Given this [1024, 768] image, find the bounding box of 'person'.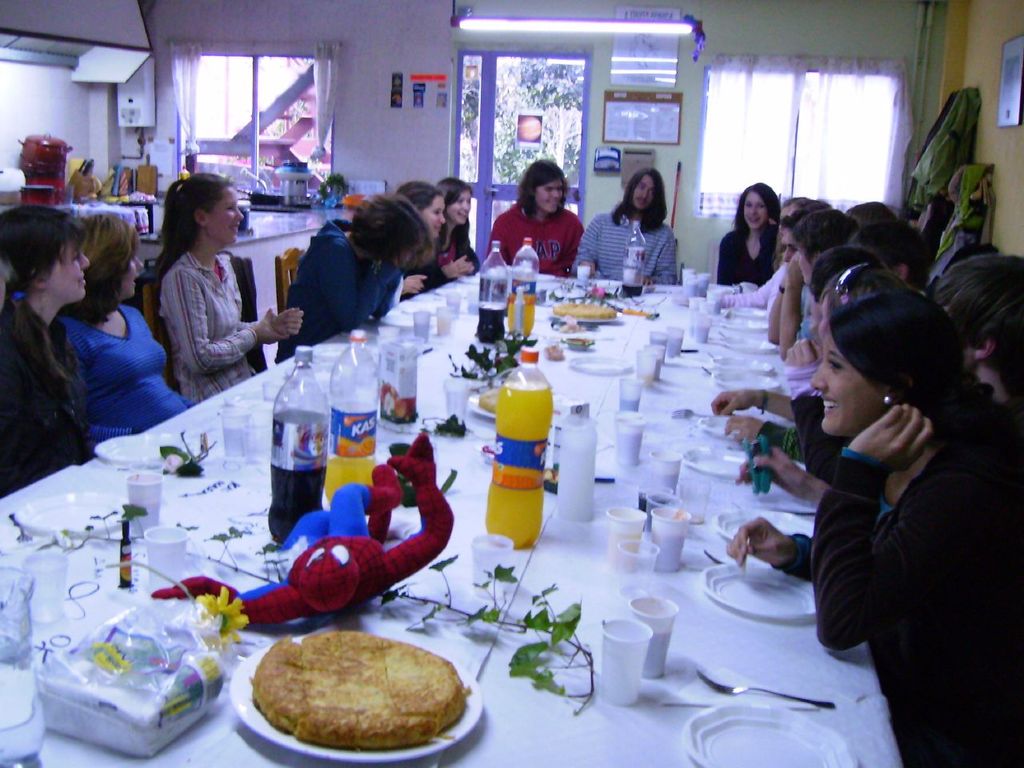
rect(150, 169, 304, 409).
